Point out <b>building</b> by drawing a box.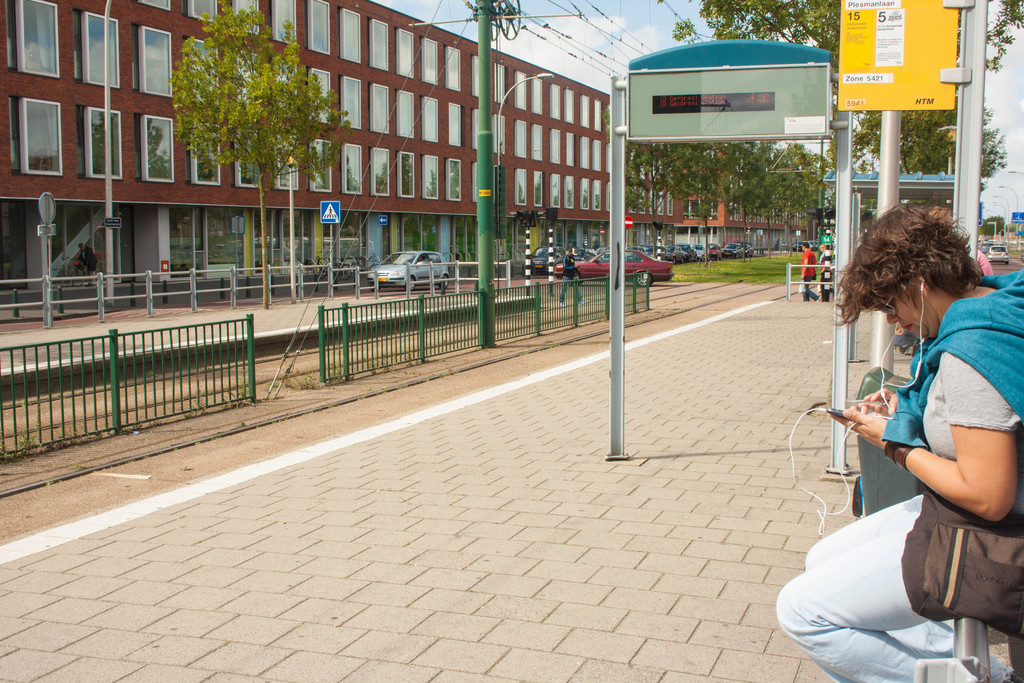
bbox(0, 0, 684, 322).
